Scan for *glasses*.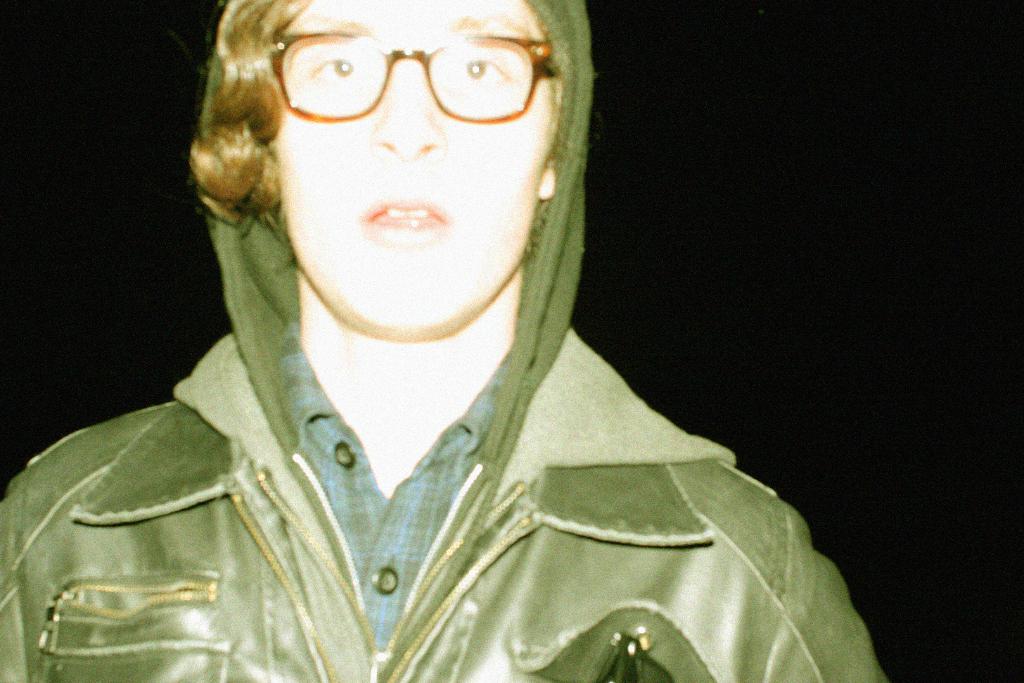
Scan result: [237,28,550,129].
